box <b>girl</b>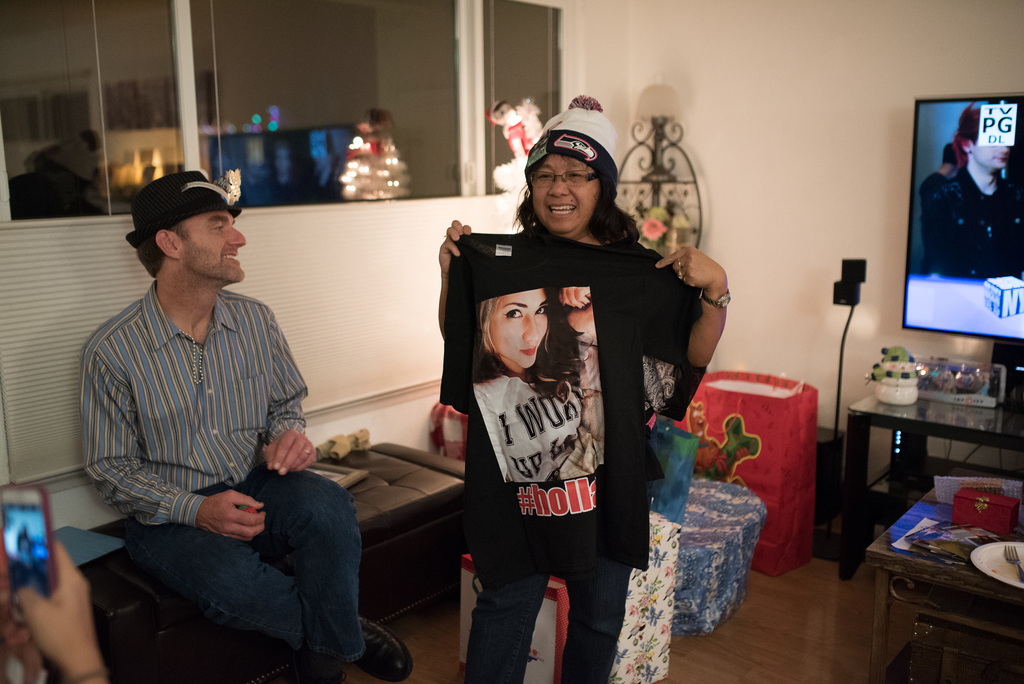
472, 287, 607, 484
